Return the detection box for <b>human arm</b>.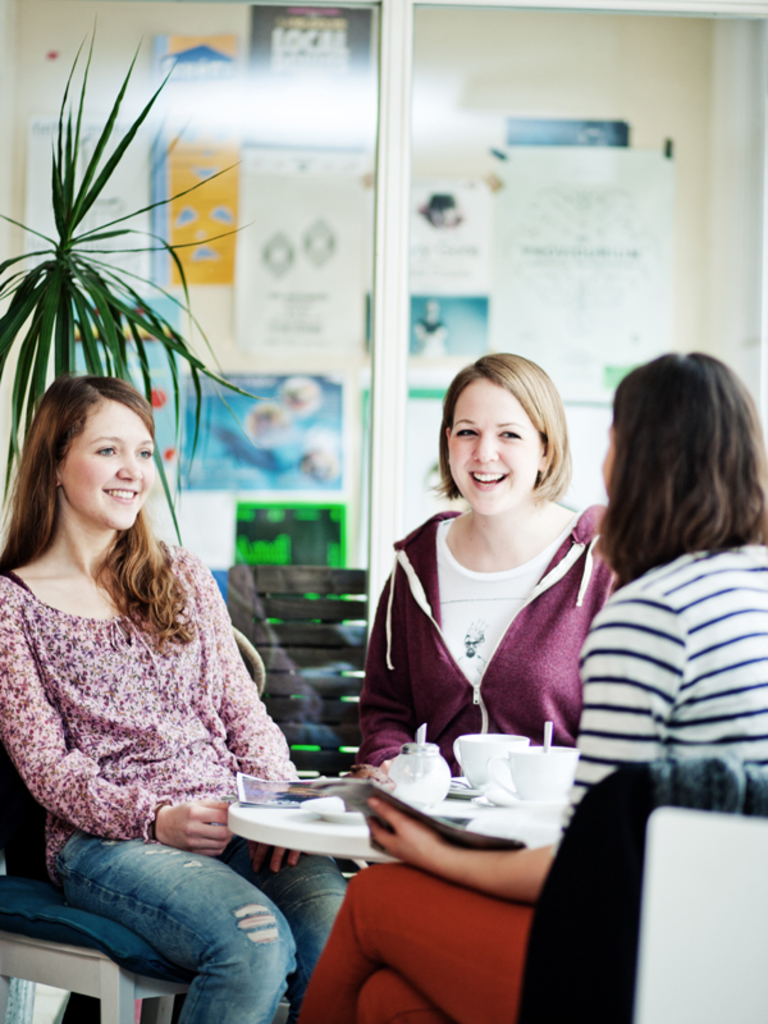
box=[0, 590, 230, 831].
